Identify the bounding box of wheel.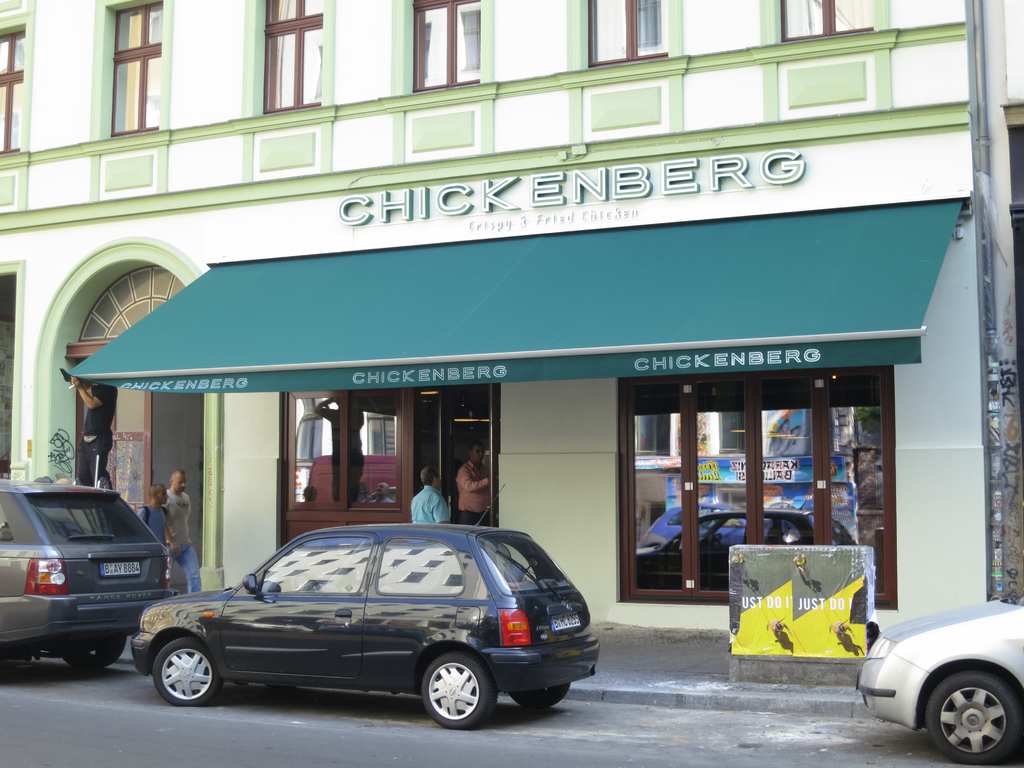
[x1=295, y1=575, x2=321, y2=593].
